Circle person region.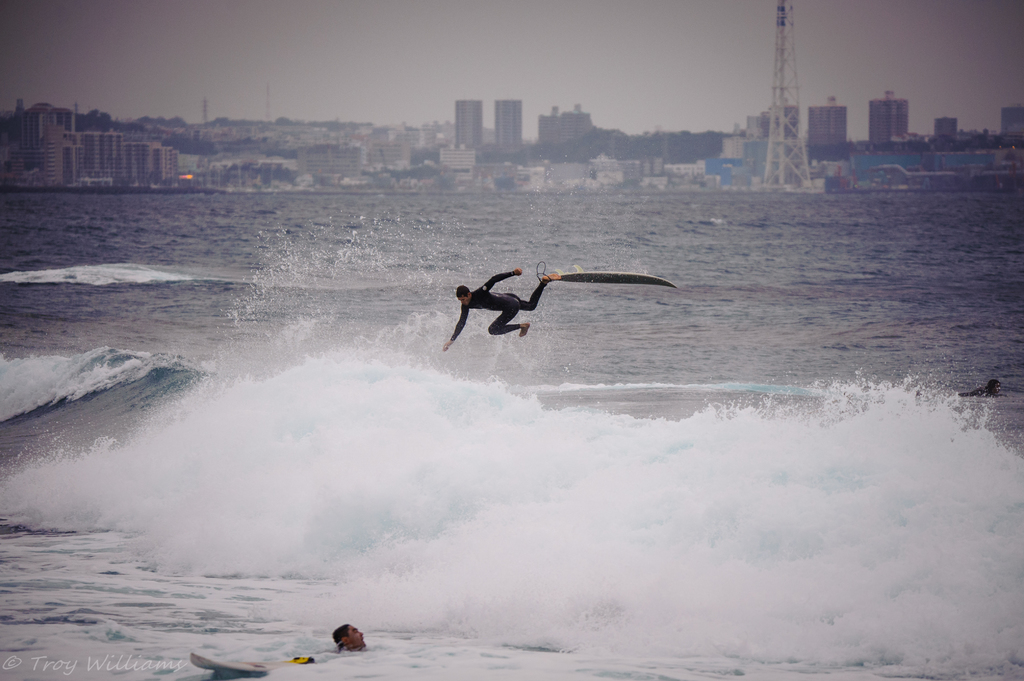
Region: <box>438,259,572,350</box>.
